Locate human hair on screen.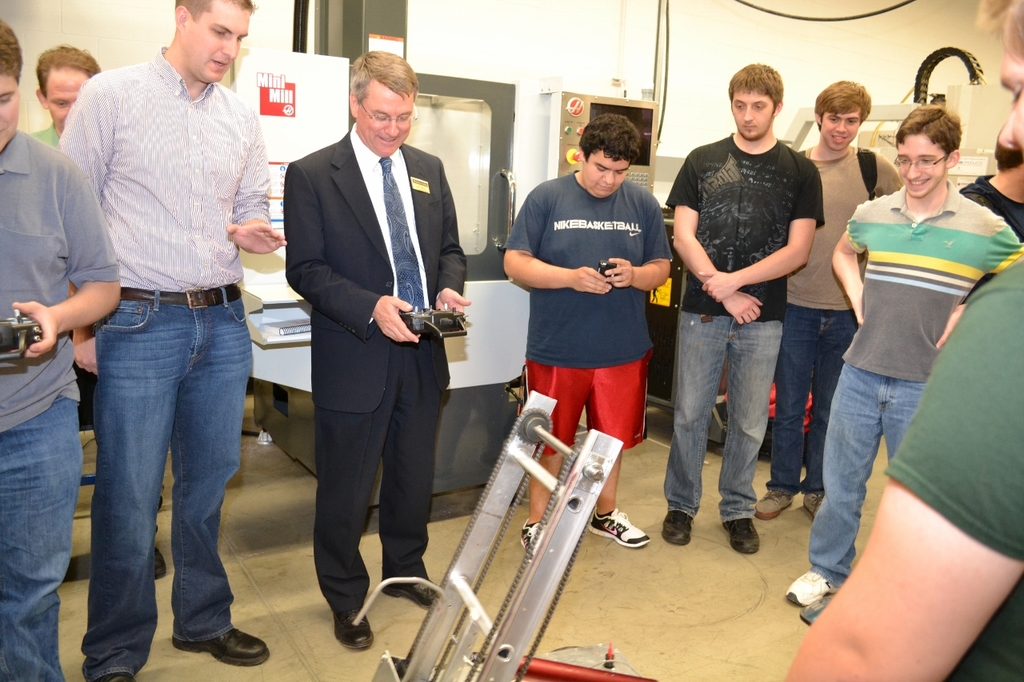
On screen at [x1=346, y1=50, x2=420, y2=129].
